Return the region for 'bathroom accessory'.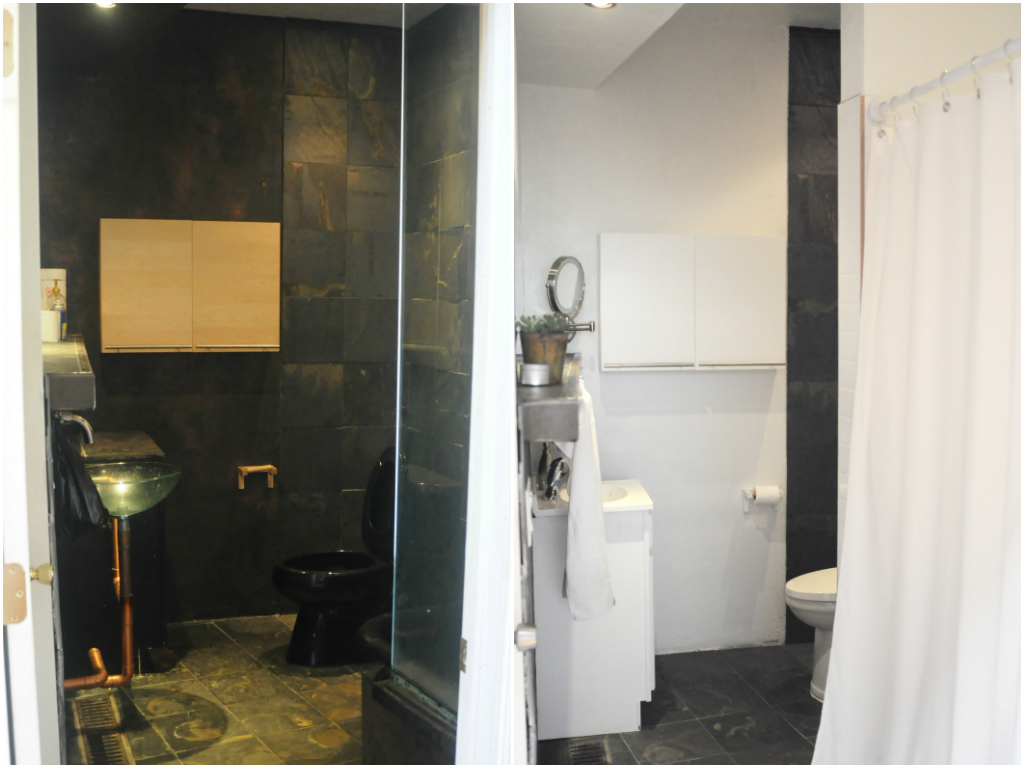
<region>46, 324, 102, 459</region>.
